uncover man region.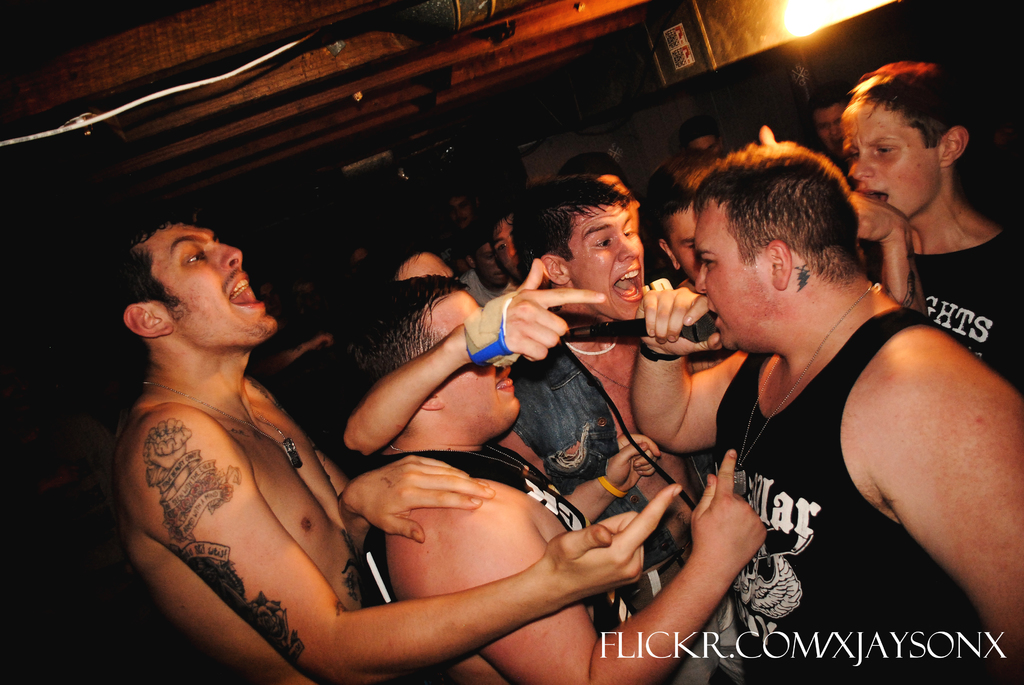
Uncovered: box=[332, 168, 673, 549].
